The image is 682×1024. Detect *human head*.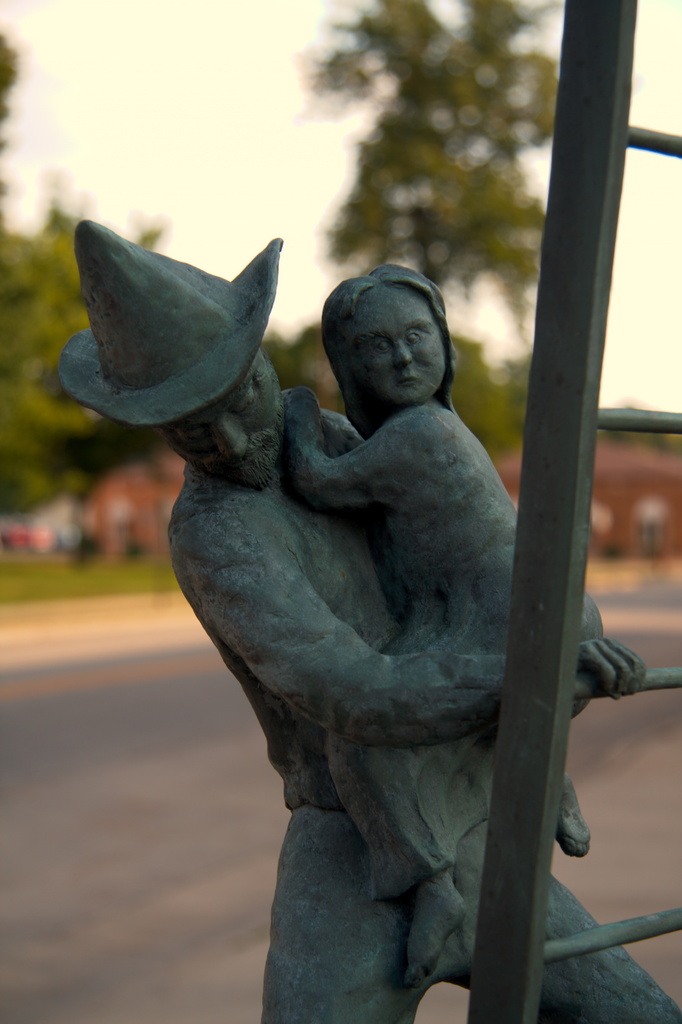
Detection: pyautogui.locateOnScreen(320, 263, 455, 430).
